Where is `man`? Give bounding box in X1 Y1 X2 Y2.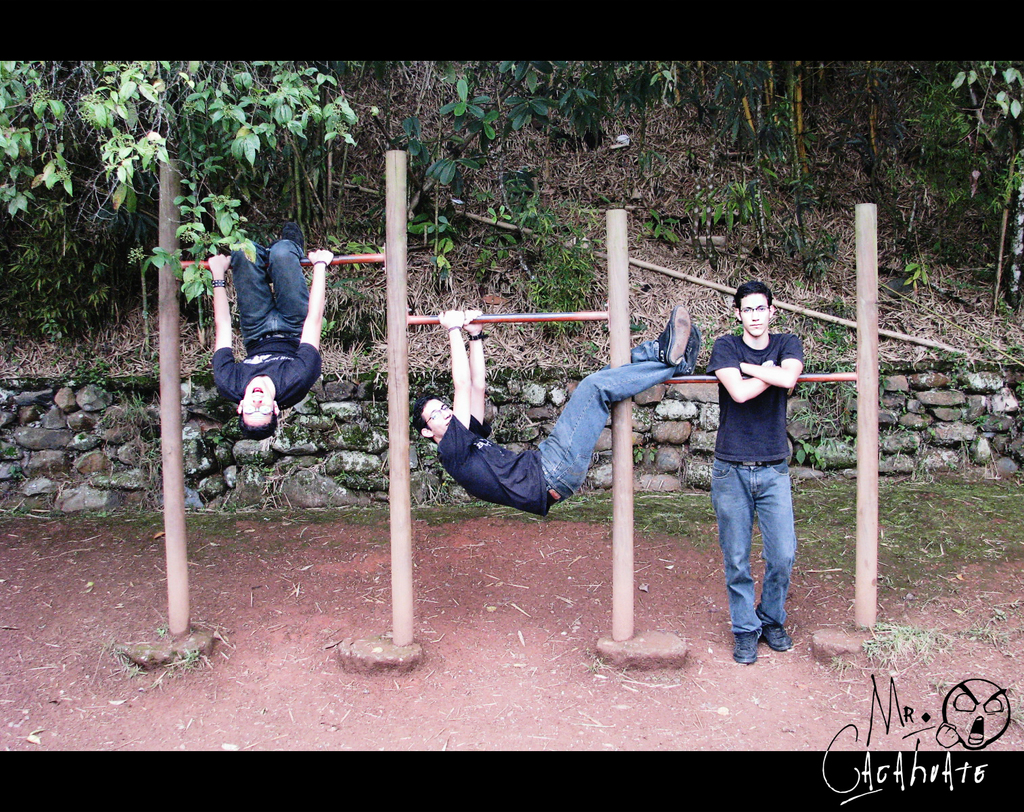
413 304 703 516.
